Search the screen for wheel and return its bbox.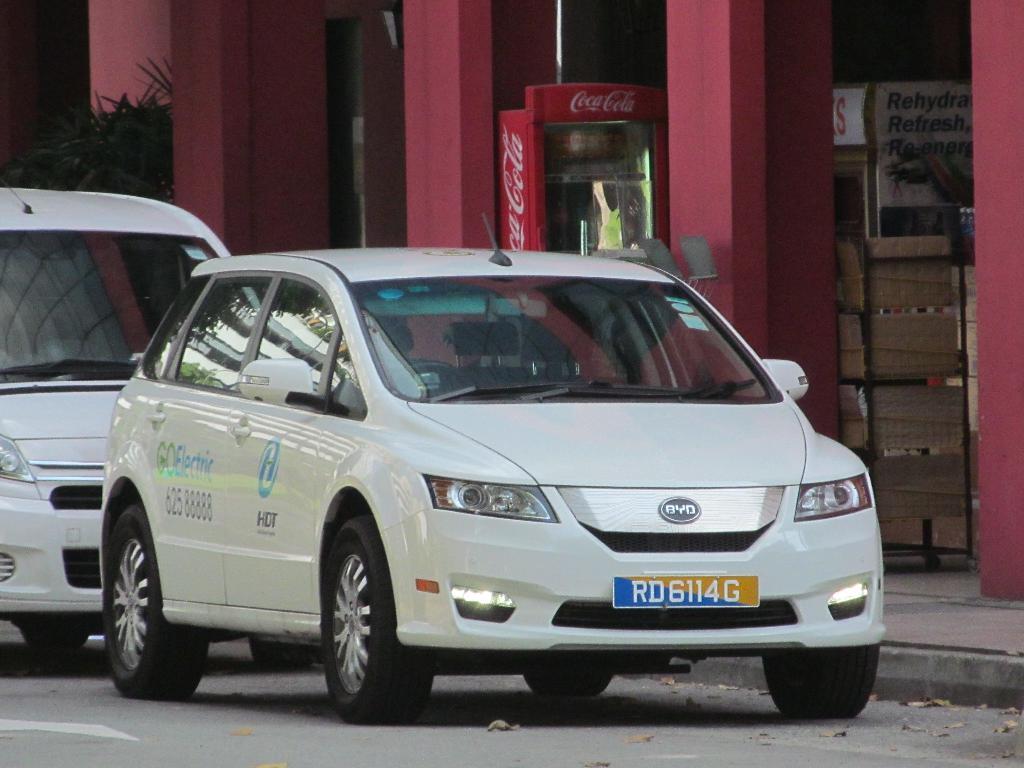
Found: [x1=301, y1=528, x2=406, y2=719].
